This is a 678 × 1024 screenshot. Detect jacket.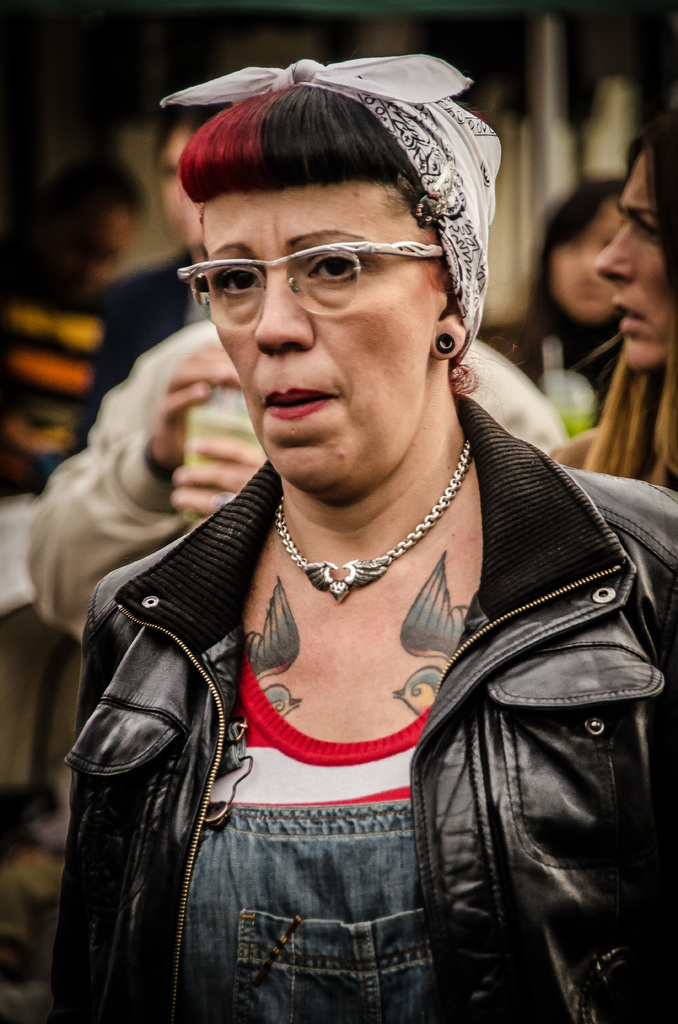
x1=42, y1=391, x2=677, y2=1023.
